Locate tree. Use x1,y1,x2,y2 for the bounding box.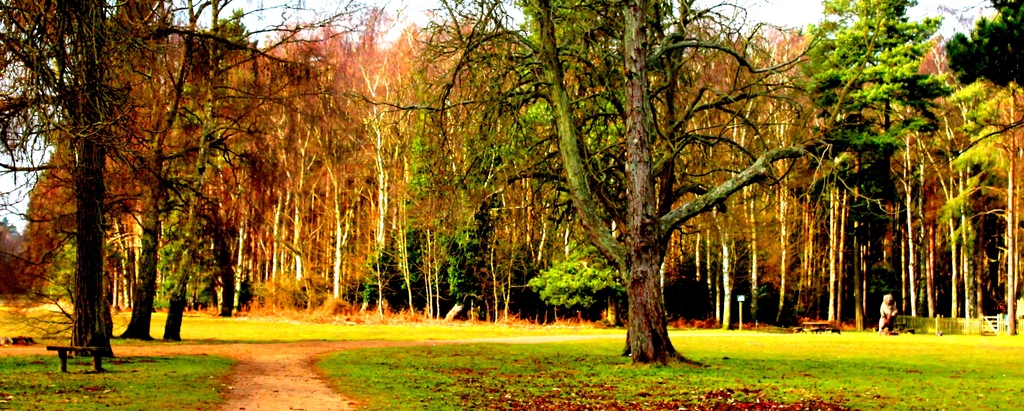
62,0,1005,328.
